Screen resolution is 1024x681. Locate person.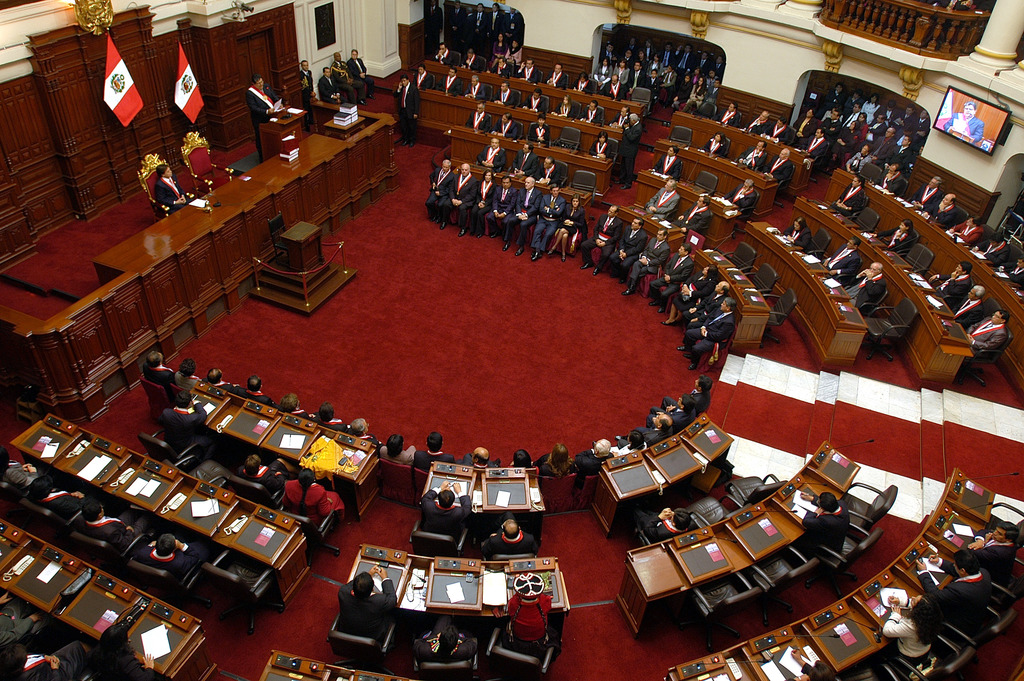
pyautogui.locateOnScreen(334, 53, 370, 104).
